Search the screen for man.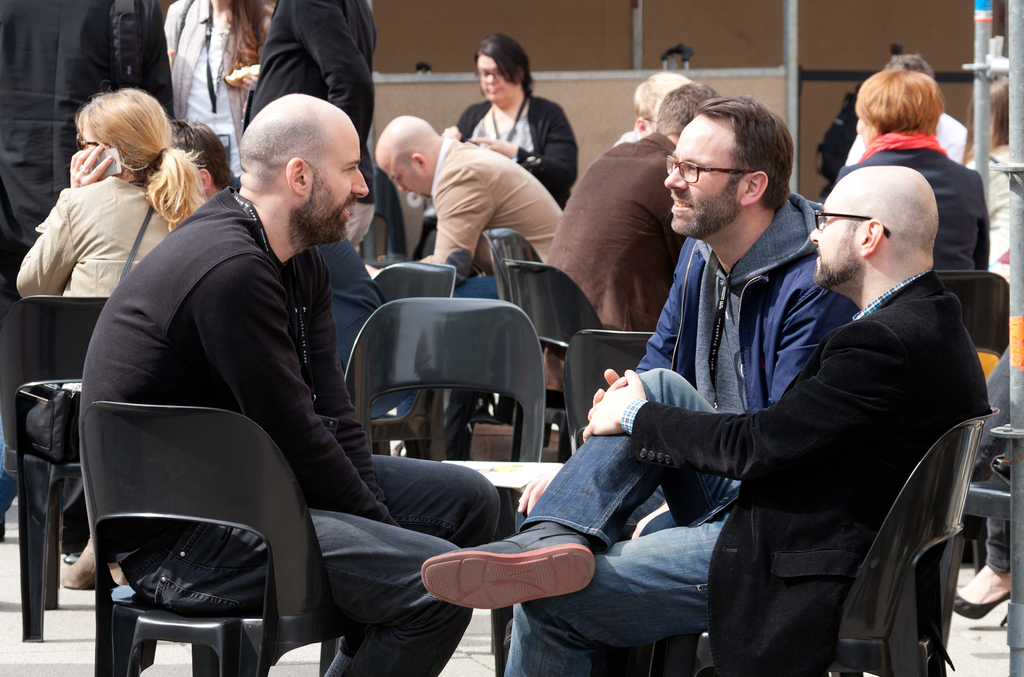
Found at 628,81,874,413.
